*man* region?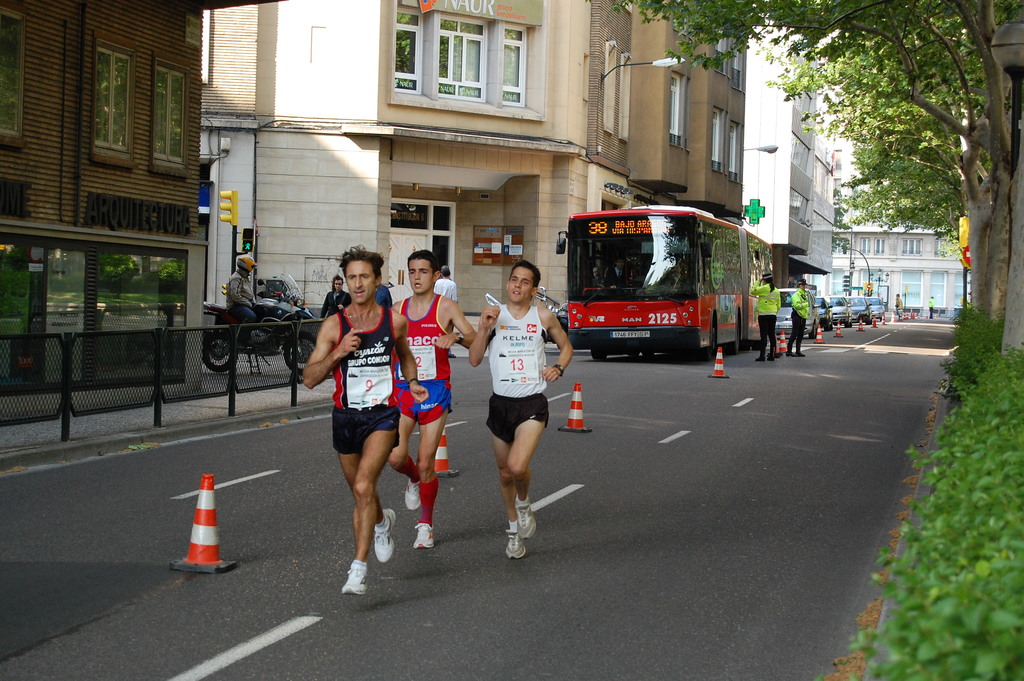
BBox(216, 259, 253, 350)
